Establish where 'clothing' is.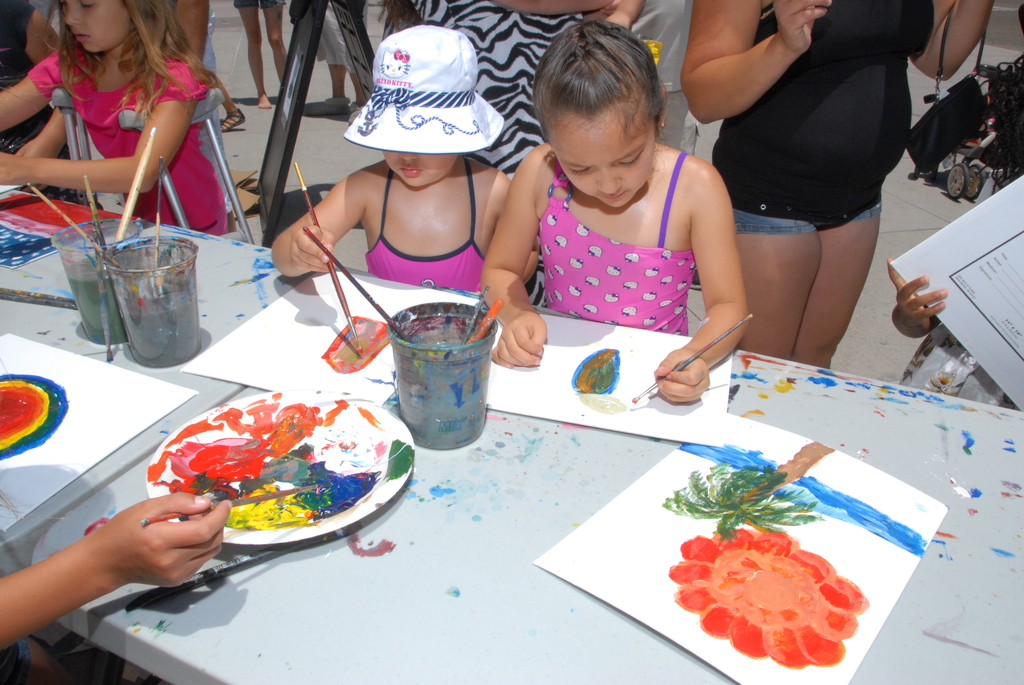
Established at [366,159,488,295].
